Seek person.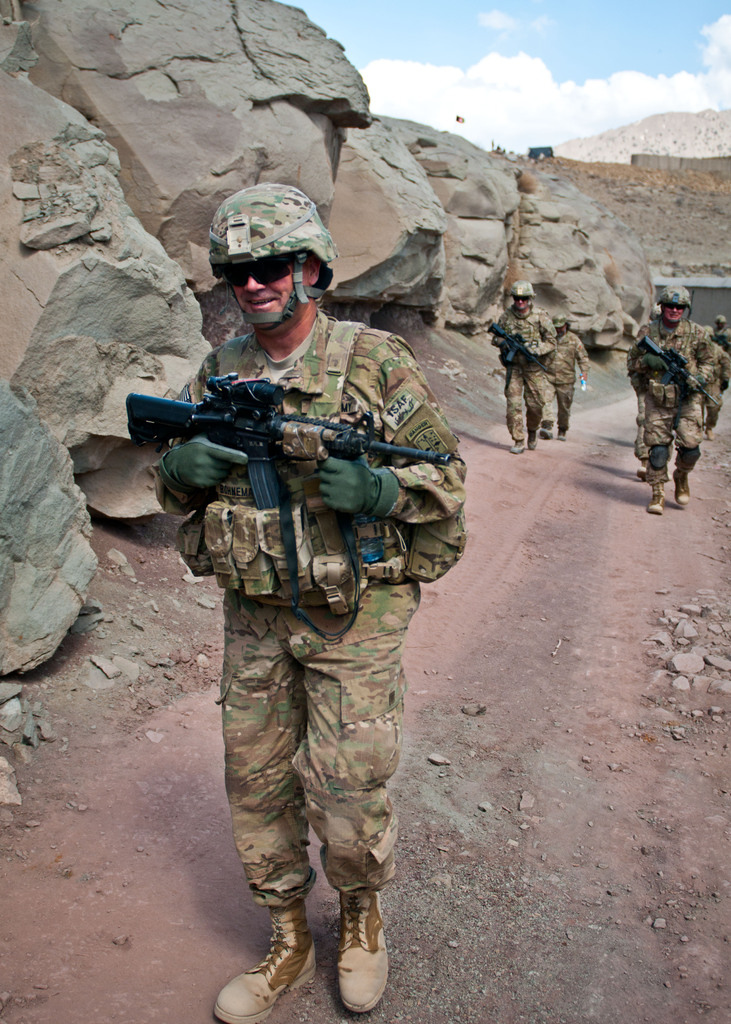
545/314/591/443.
